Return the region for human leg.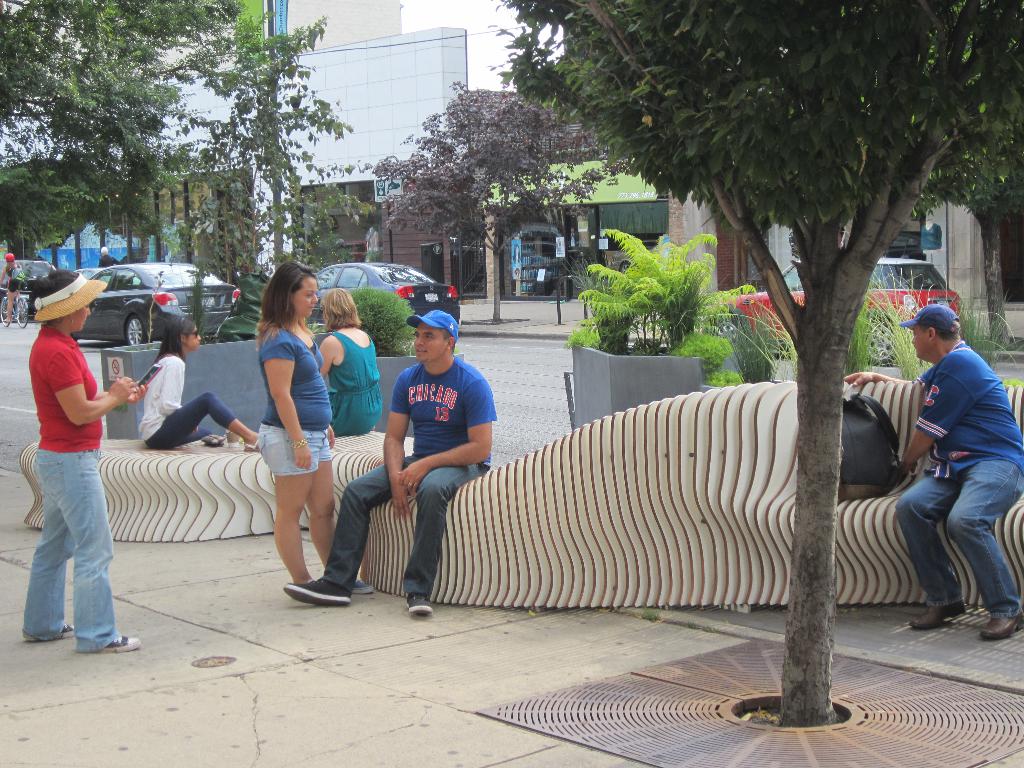
BBox(47, 452, 141, 654).
